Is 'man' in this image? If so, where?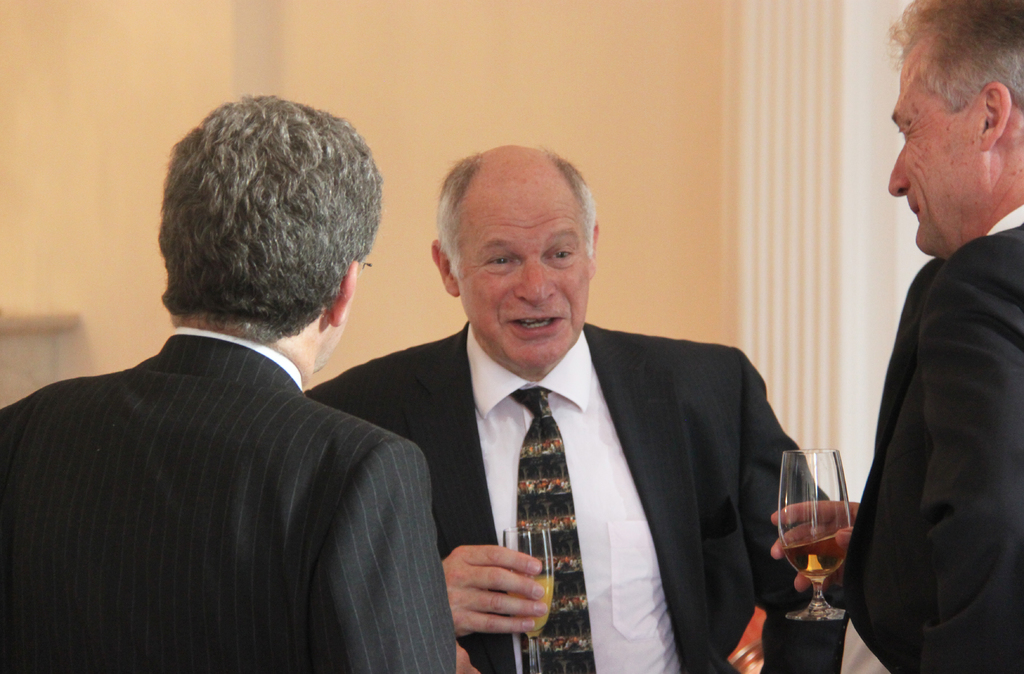
Yes, at (x1=301, y1=143, x2=834, y2=673).
